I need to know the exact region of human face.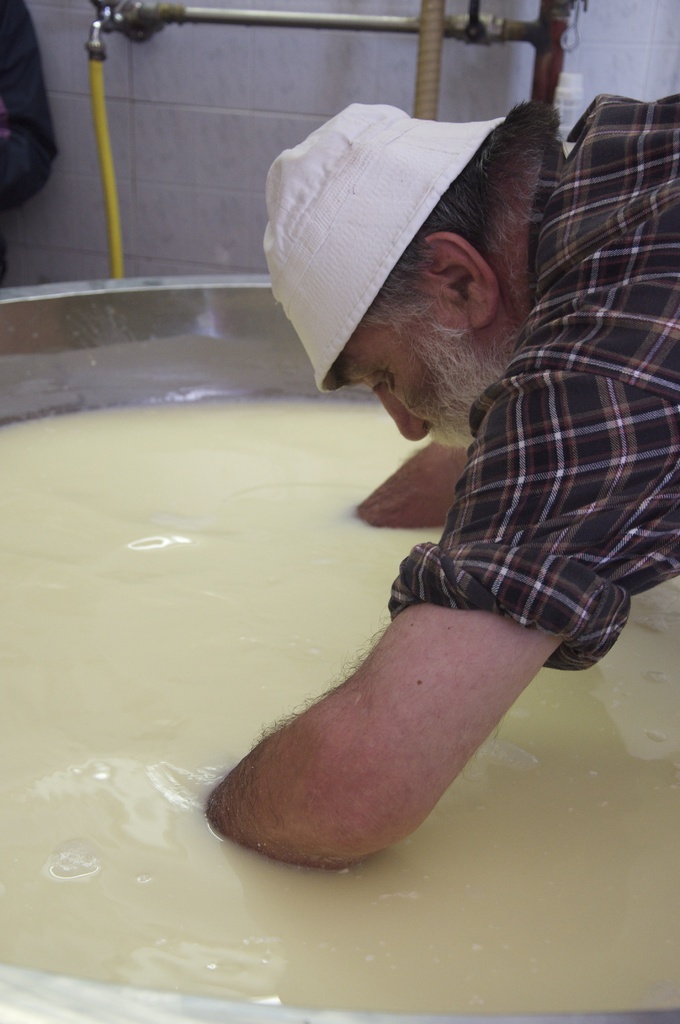
Region: l=337, t=292, r=516, b=444.
